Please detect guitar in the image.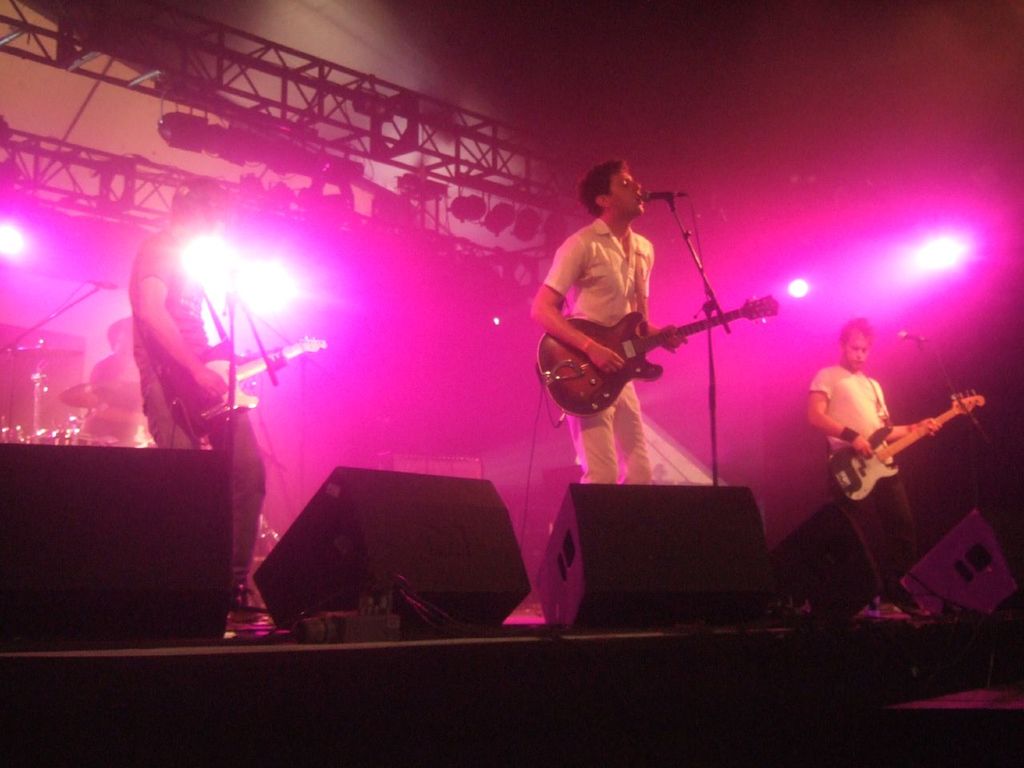
bbox=(831, 380, 997, 494).
